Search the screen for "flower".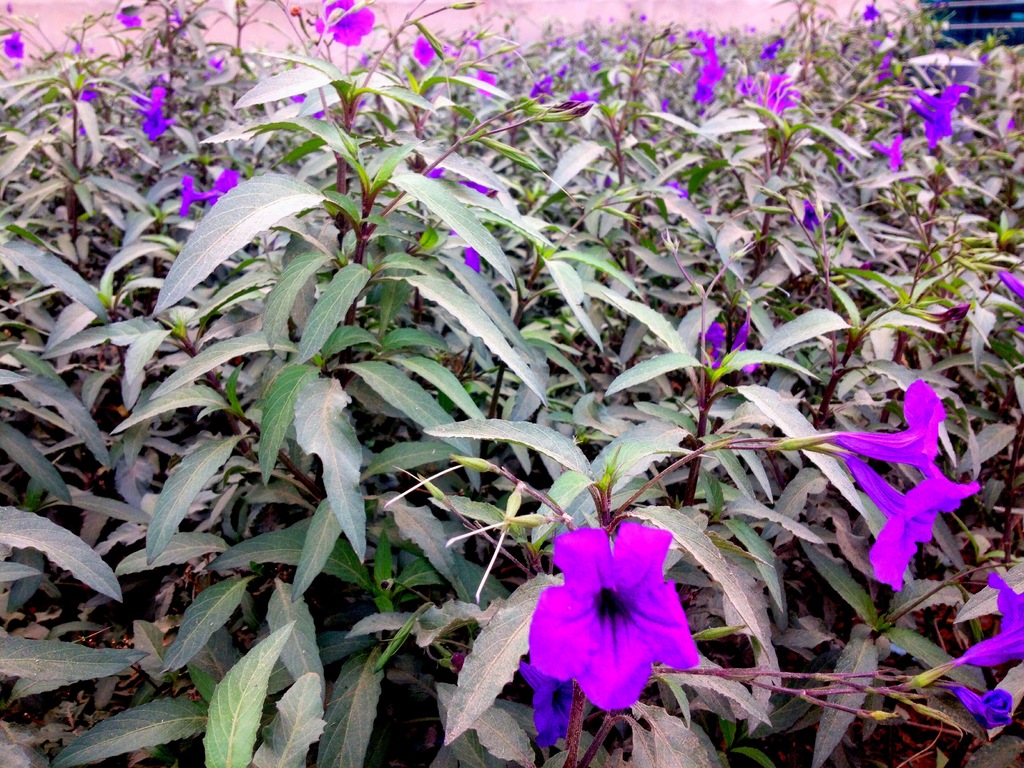
Found at select_region(78, 115, 90, 140).
